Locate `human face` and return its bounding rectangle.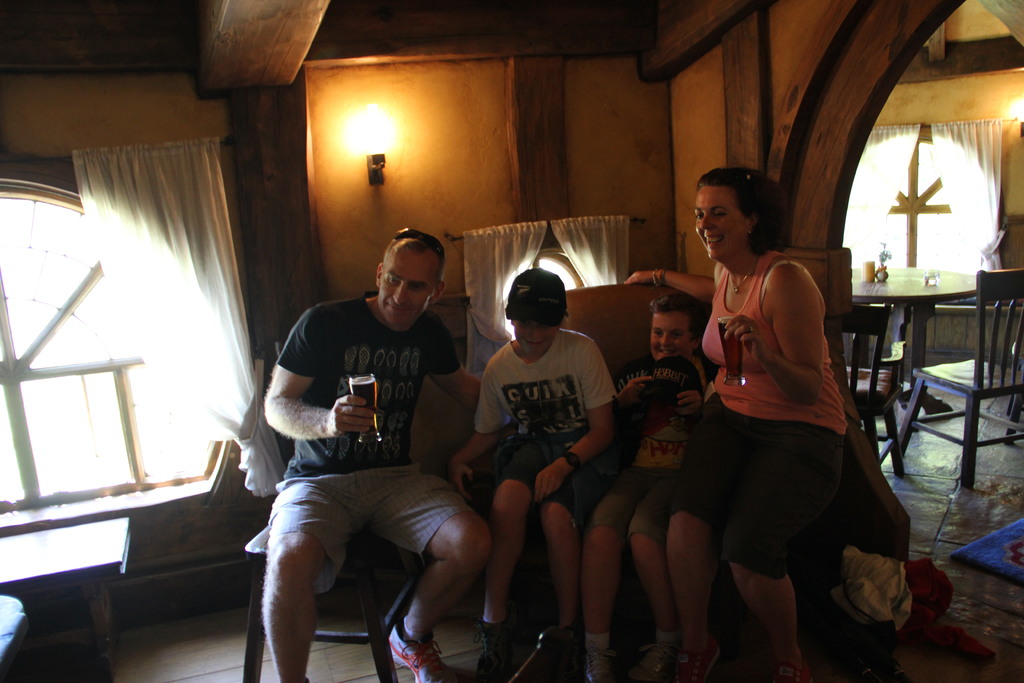
rect(652, 306, 691, 363).
